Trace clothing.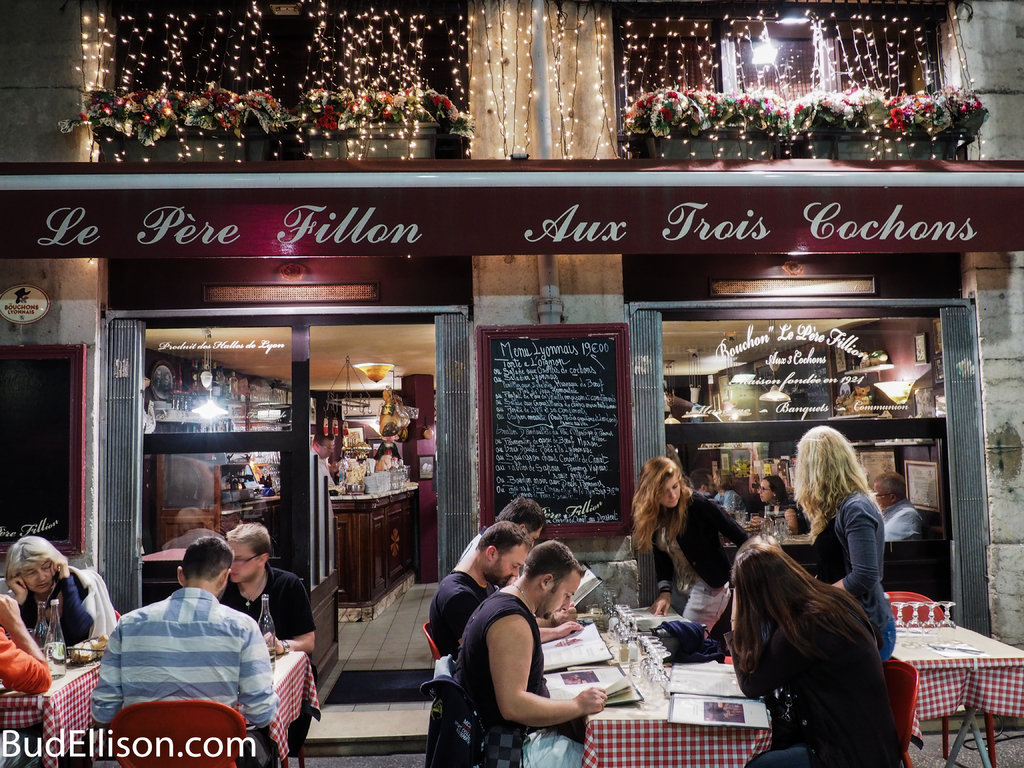
Traced to 810/491/897/659.
